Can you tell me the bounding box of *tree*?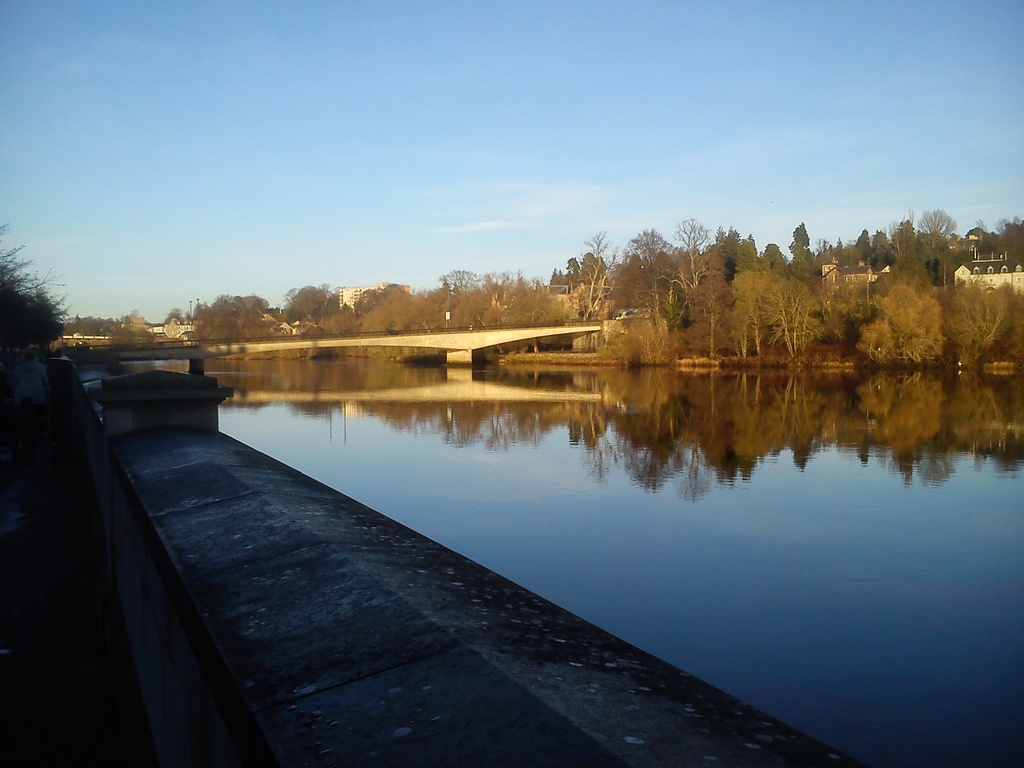
x1=699 y1=216 x2=743 y2=363.
